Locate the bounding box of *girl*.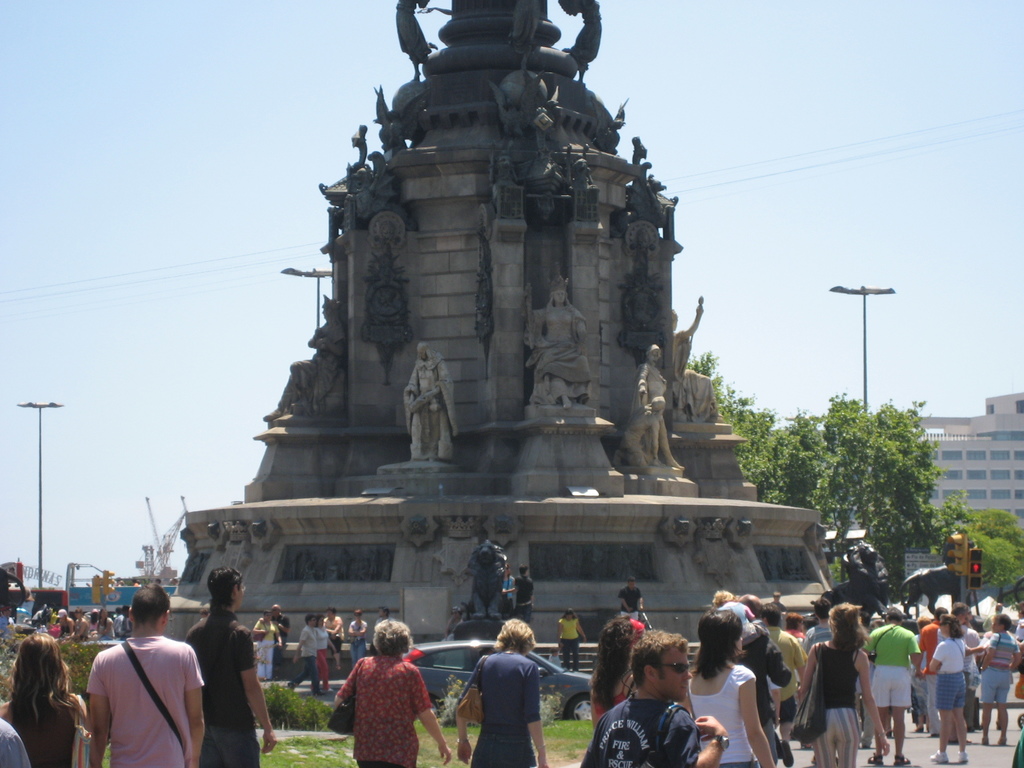
Bounding box: [left=0, top=631, right=86, bottom=767].
